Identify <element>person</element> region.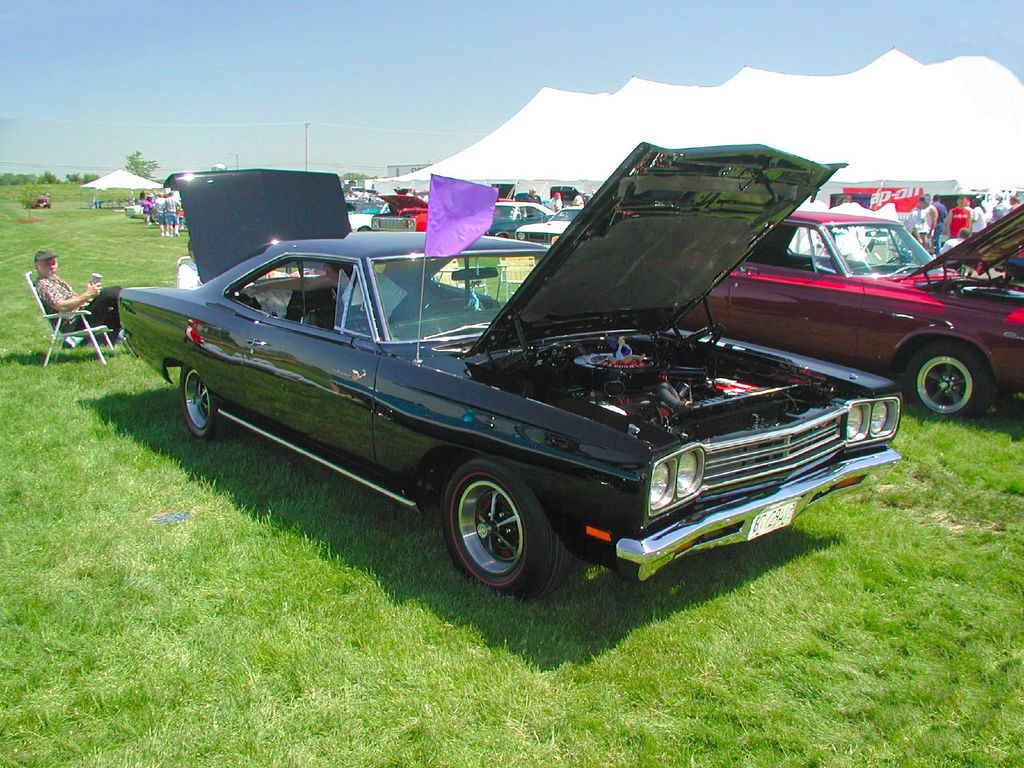
Region: {"left": 137, "top": 188, "right": 144, "bottom": 205}.
